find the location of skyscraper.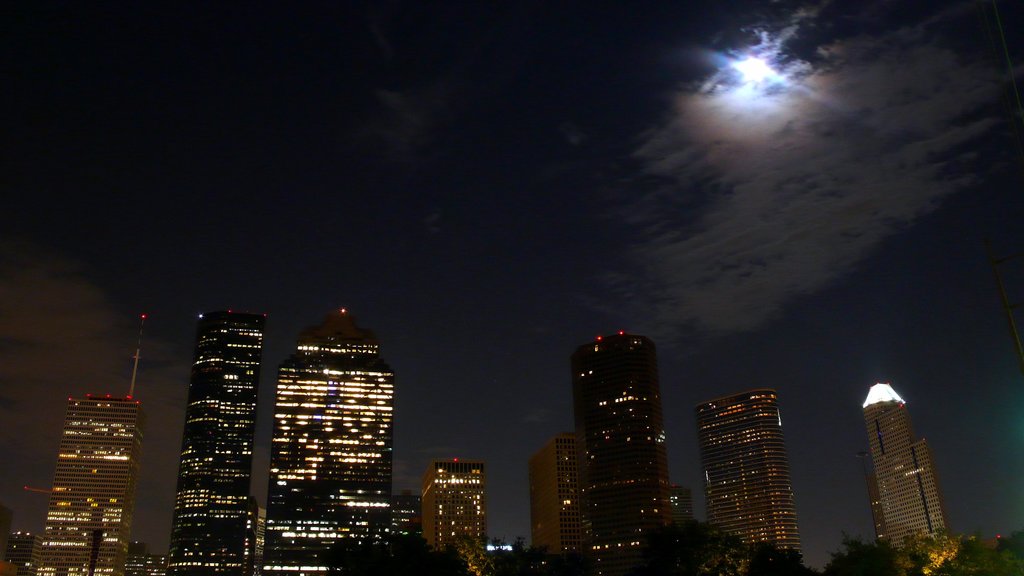
Location: <box>419,464,492,569</box>.
